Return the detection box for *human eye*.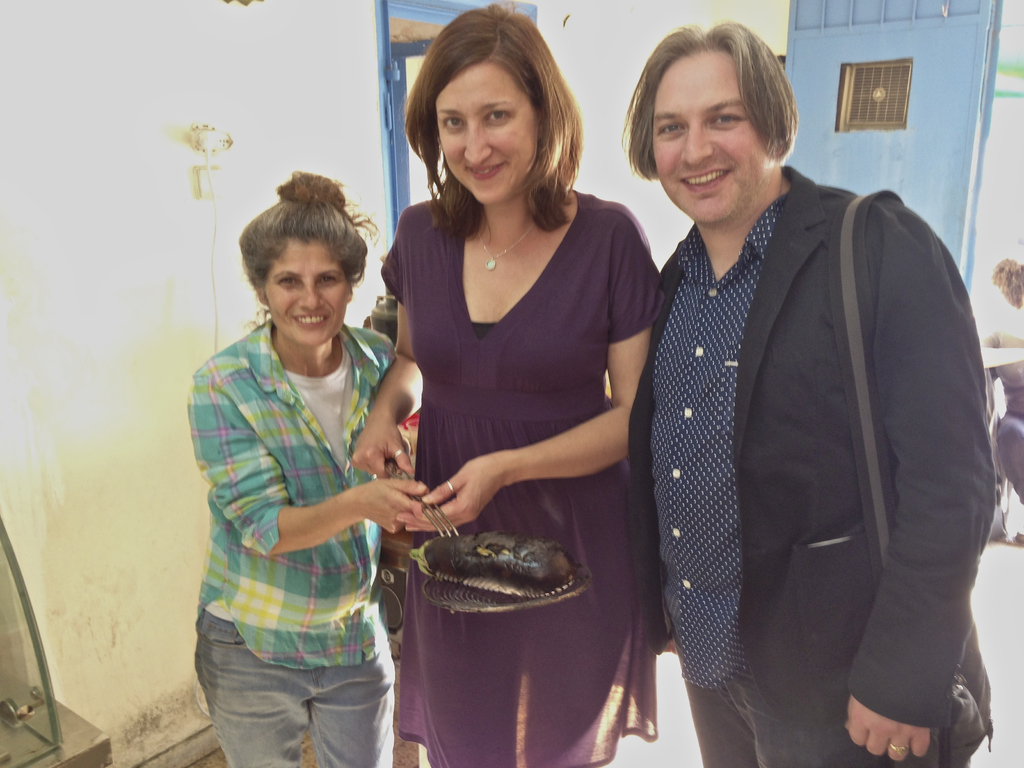
region(317, 275, 338, 289).
